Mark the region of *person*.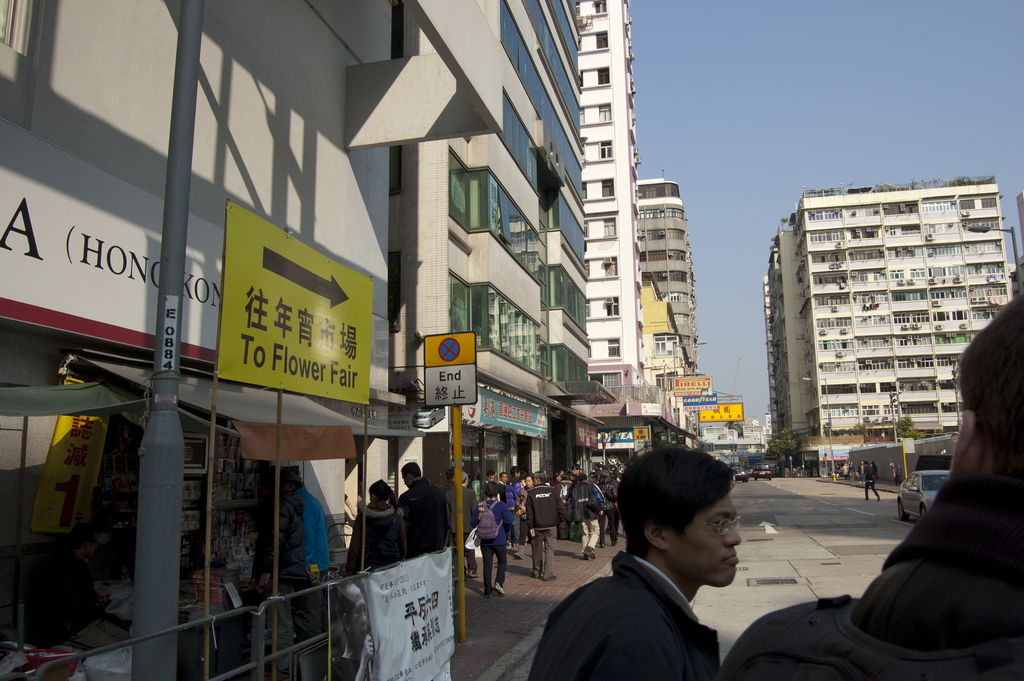
Region: bbox(531, 444, 748, 680).
